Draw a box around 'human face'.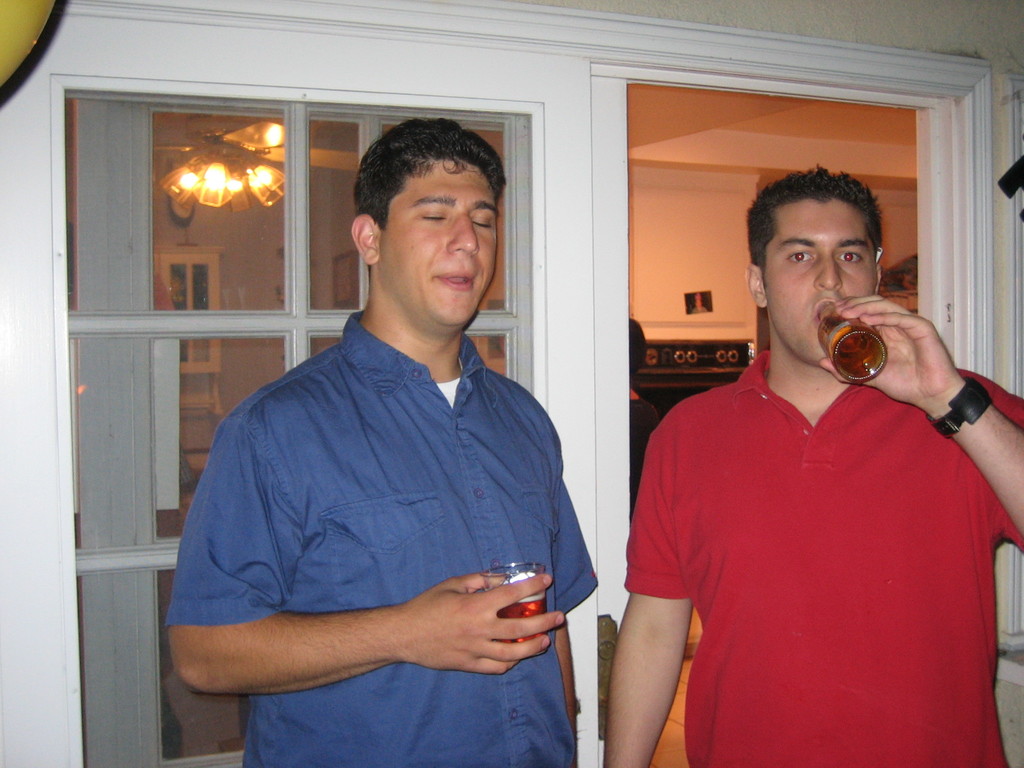
left=380, top=155, right=499, bottom=326.
